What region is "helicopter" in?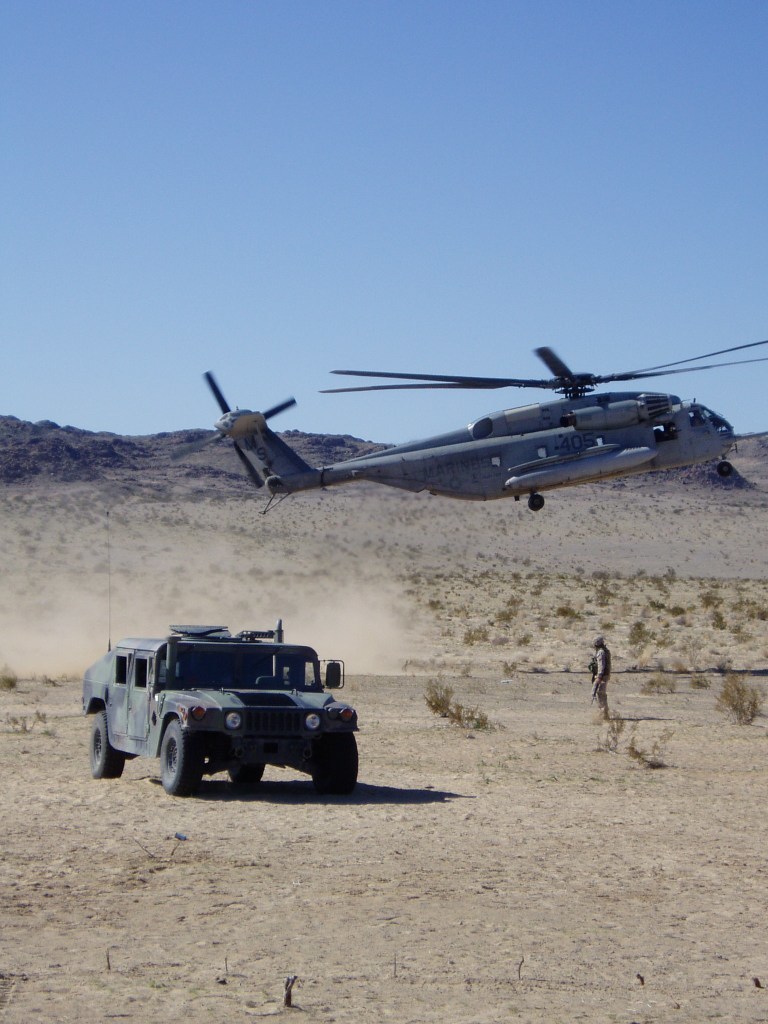
pyautogui.locateOnScreen(170, 339, 767, 510).
